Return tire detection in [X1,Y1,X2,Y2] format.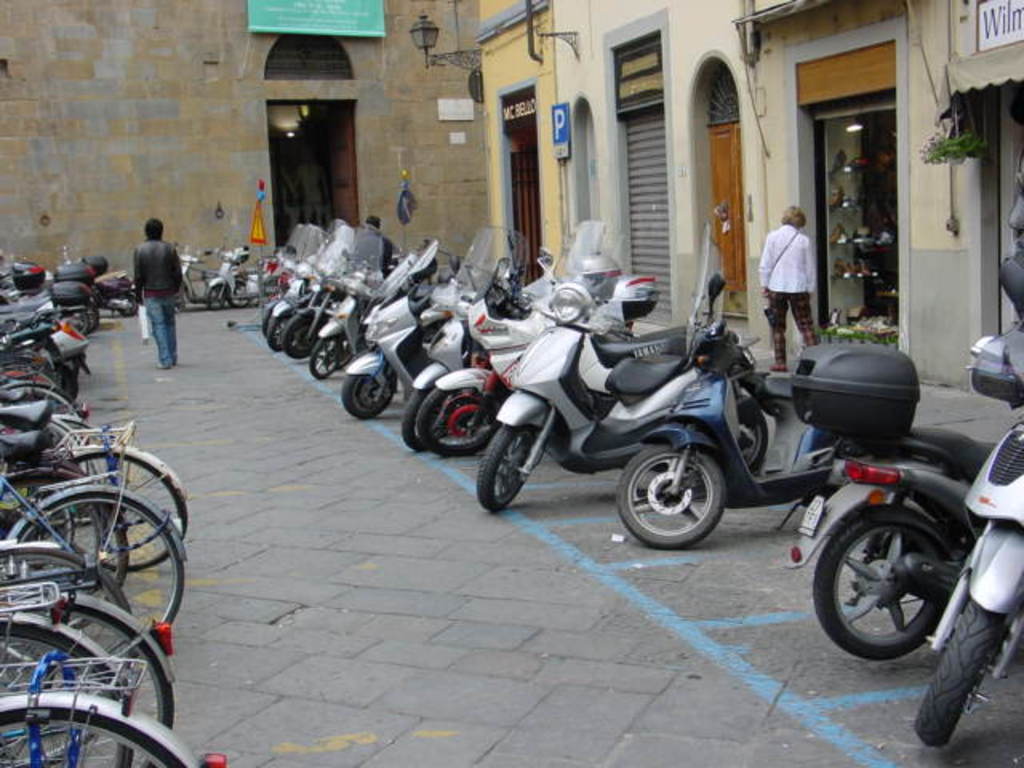
[824,496,968,680].
